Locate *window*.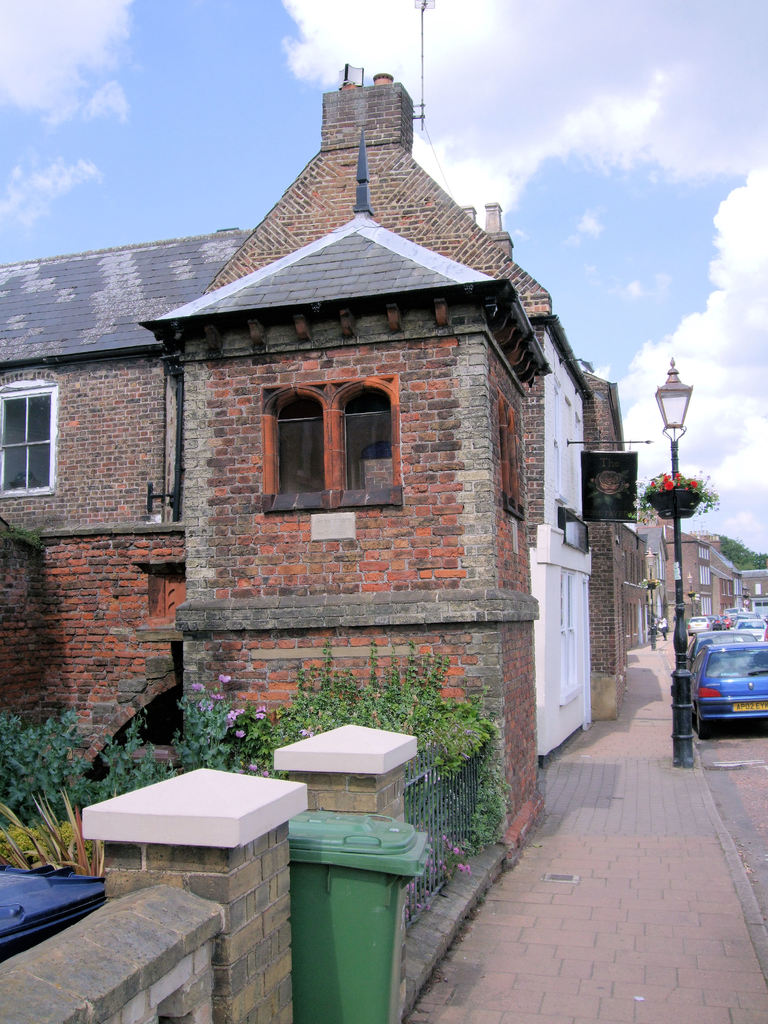
Bounding box: (x1=271, y1=392, x2=319, y2=495).
